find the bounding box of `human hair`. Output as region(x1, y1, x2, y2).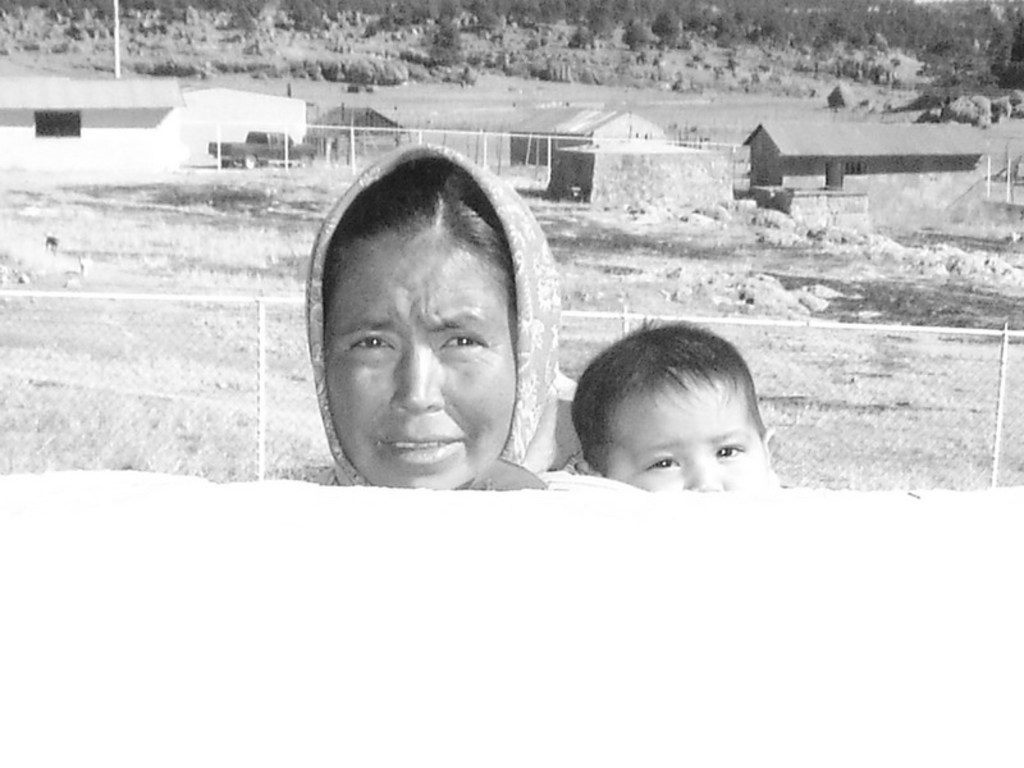
region(319, 154, 513, 302).
